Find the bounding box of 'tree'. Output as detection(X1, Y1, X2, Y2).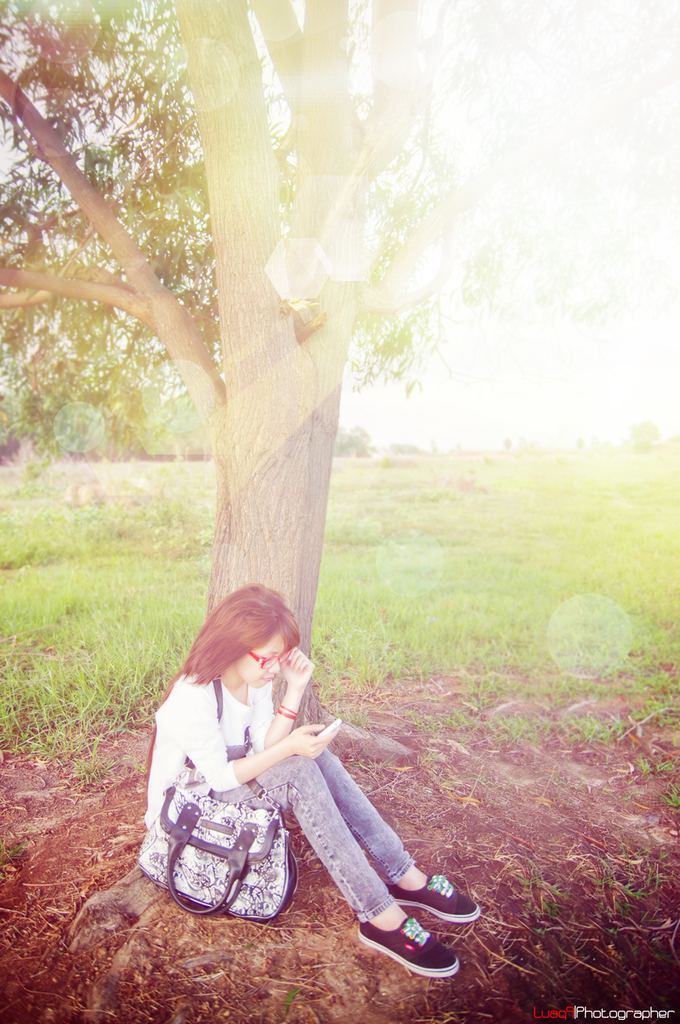
detection(0, 29, 629, 747).
